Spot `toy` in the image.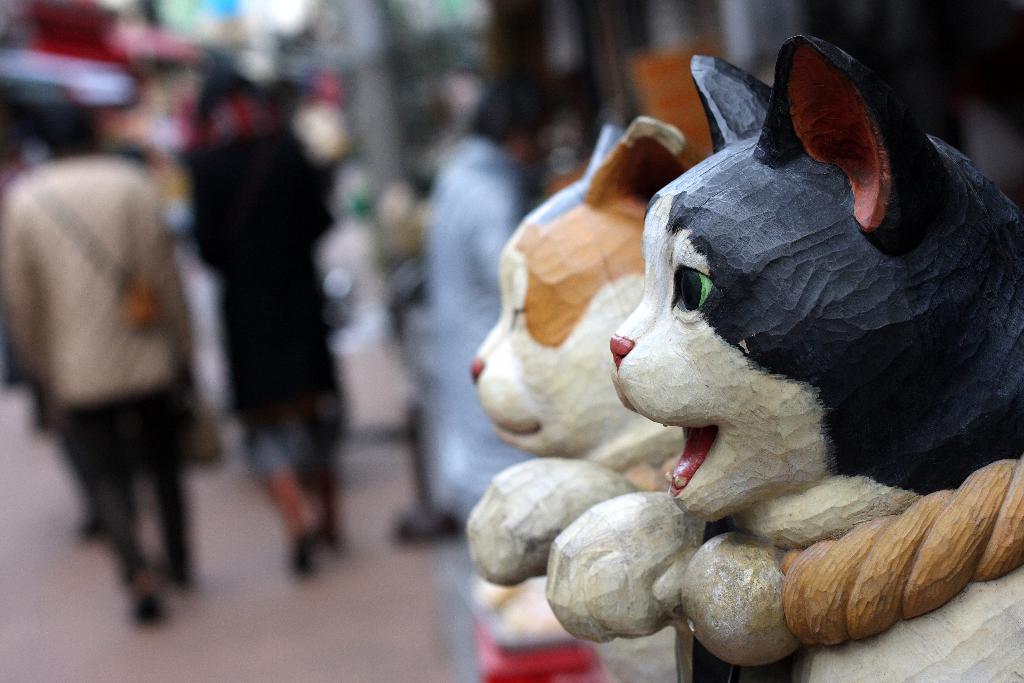
`toy` found at (524,41,1023,682).
